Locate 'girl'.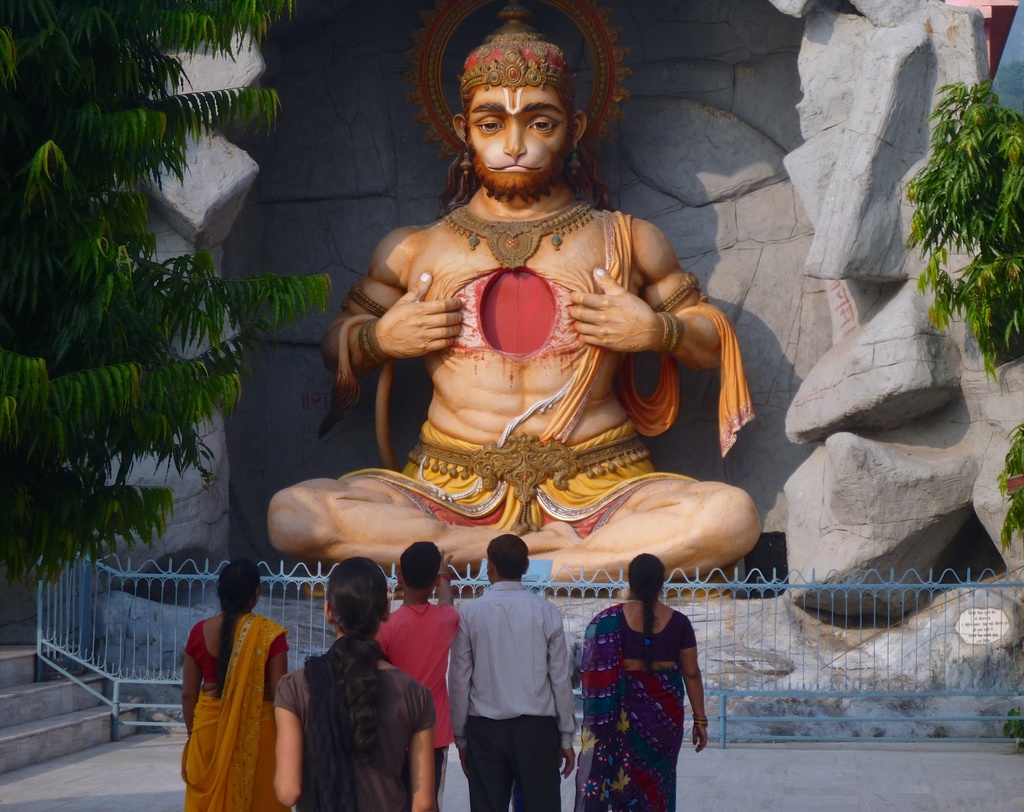
Bounding box: (left=273, top=556, right=435, bottom=811).
